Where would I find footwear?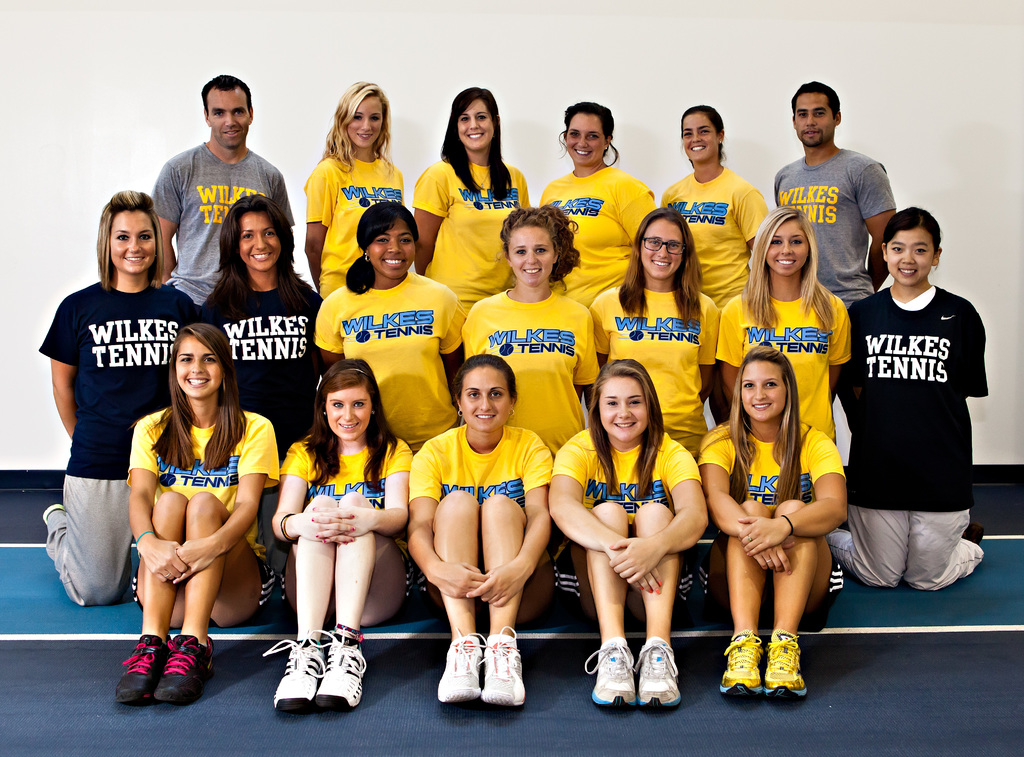
At x1=317, y1=645, x2=368, y2=710.
